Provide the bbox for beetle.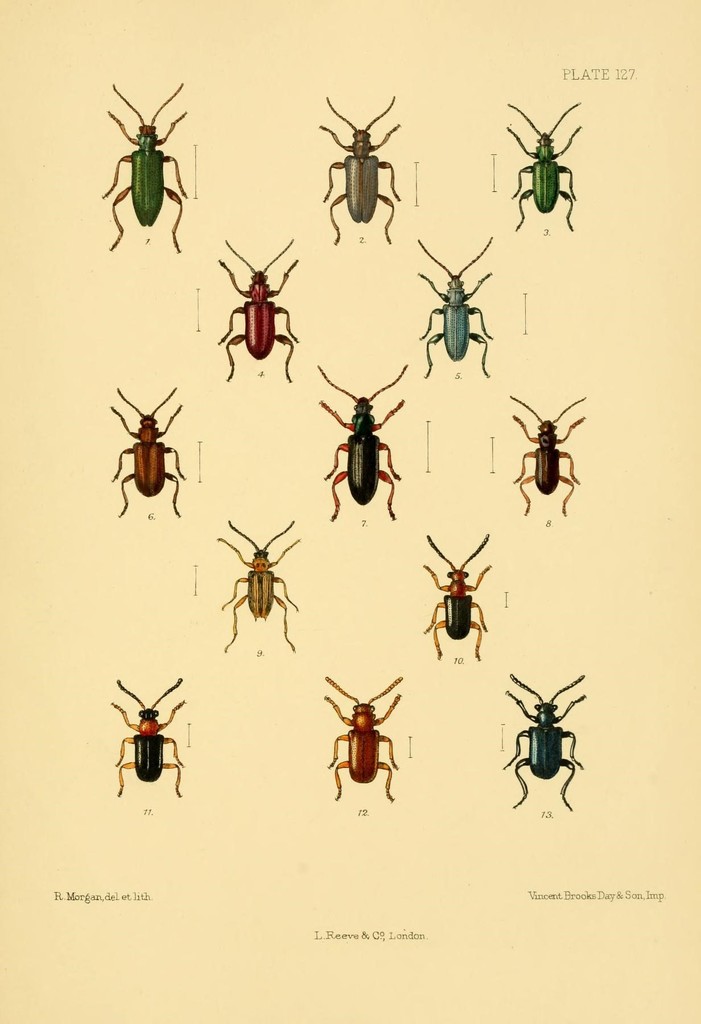
406:228:500:382.
